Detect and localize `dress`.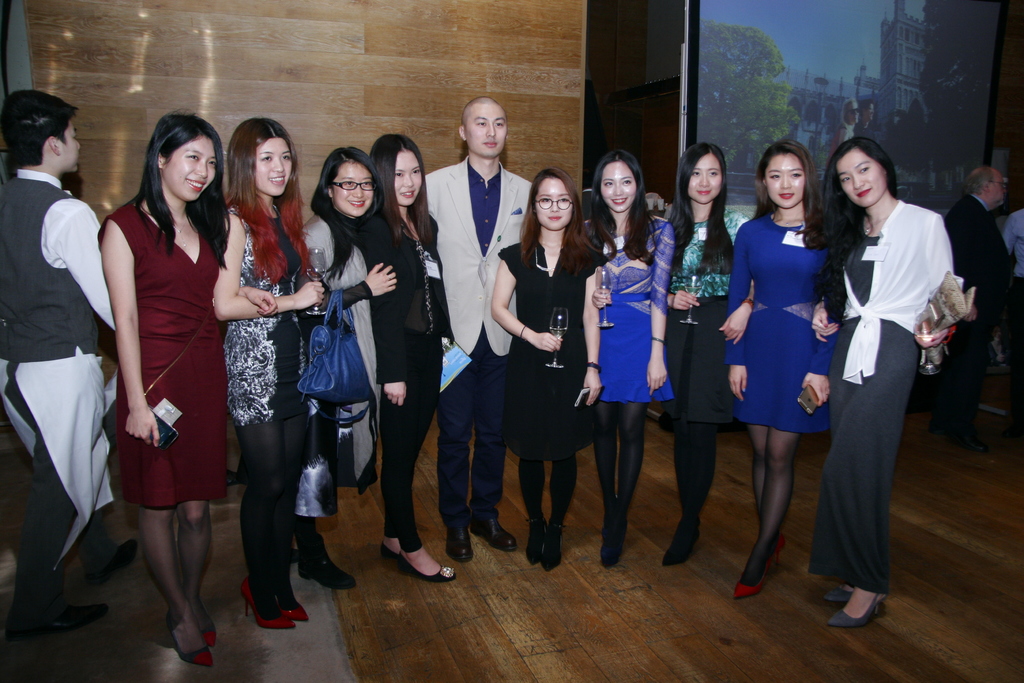
Localized at box=[600, 211, 676, 402].
